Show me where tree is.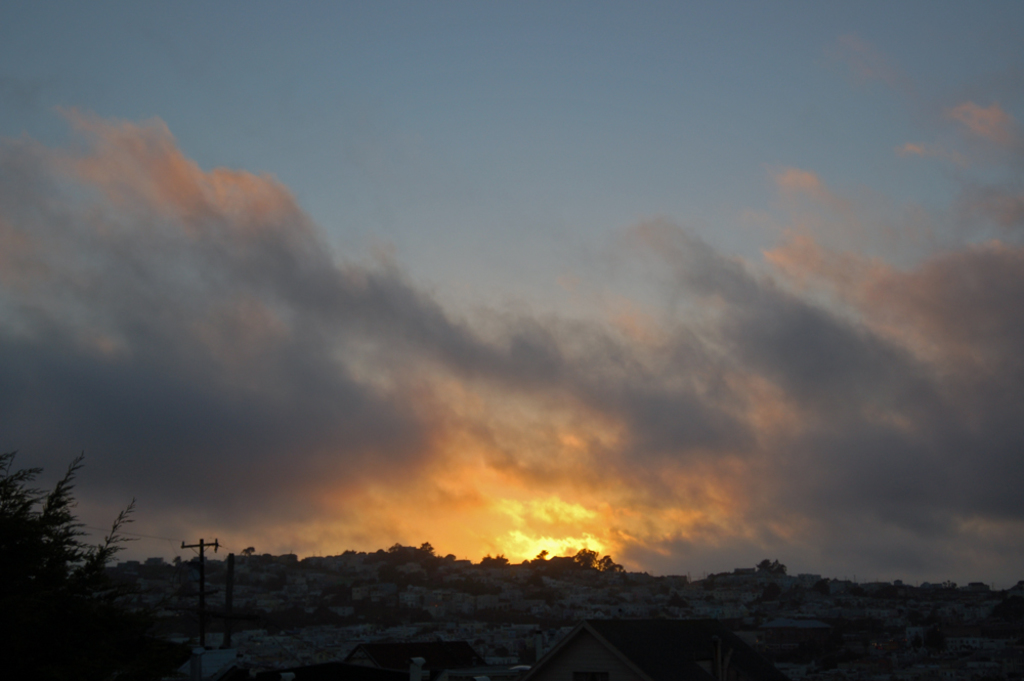
tree is at [left=238, top=543, right=257, bottom=559].
